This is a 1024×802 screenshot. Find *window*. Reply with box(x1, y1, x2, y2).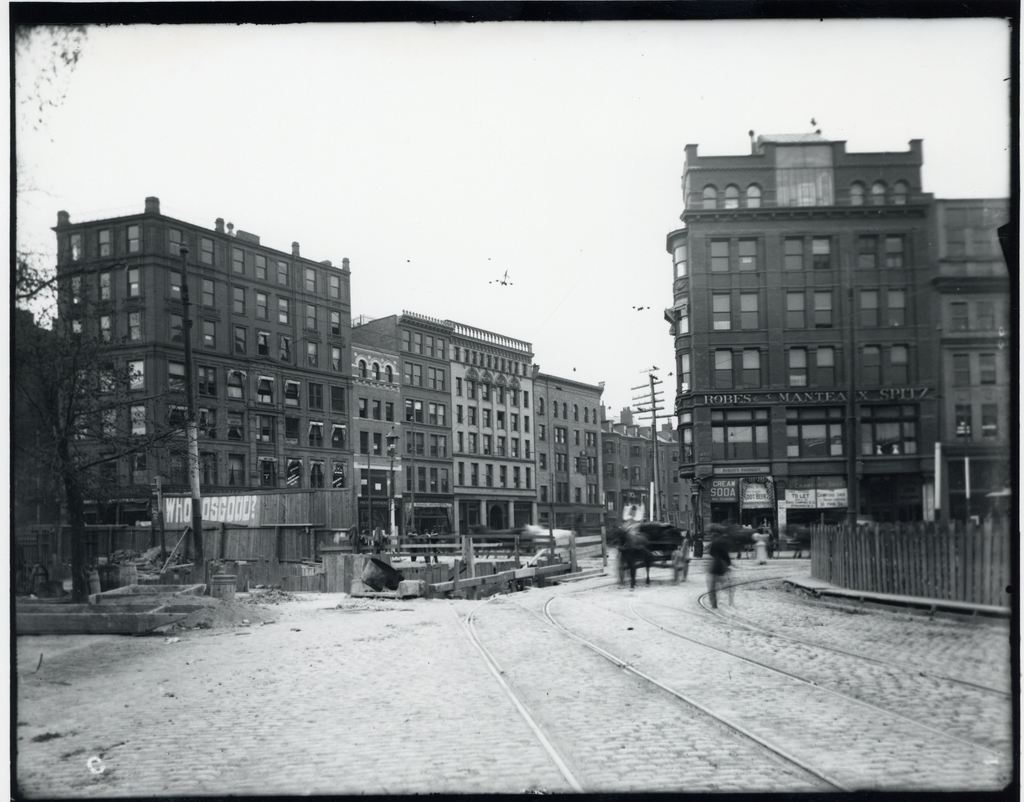
box(865, 345, 881, 387).
